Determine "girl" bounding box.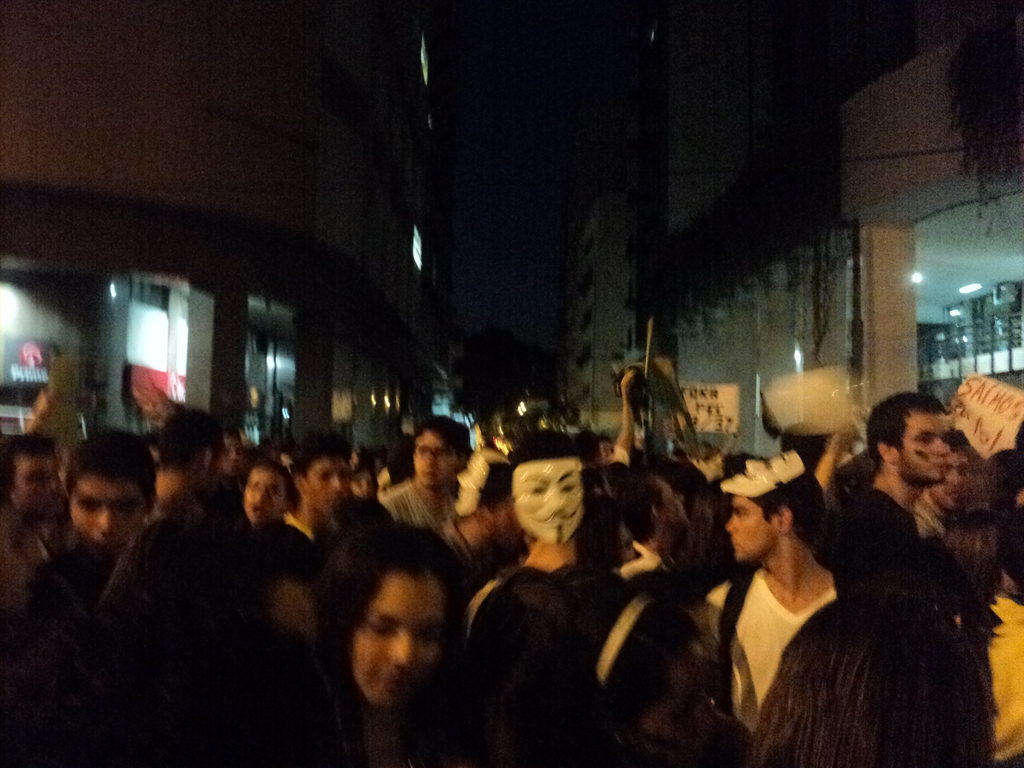
Determined: [309, 517, 468, 767].
